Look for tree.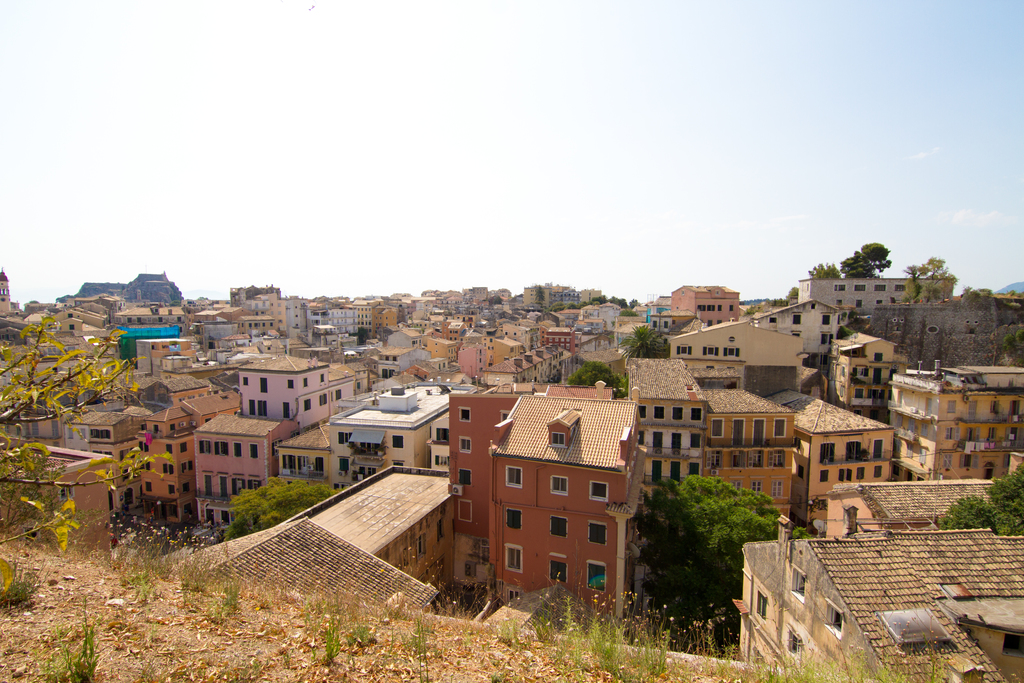
Found: x1=936 y1=457 x2=1023 y2=540.
